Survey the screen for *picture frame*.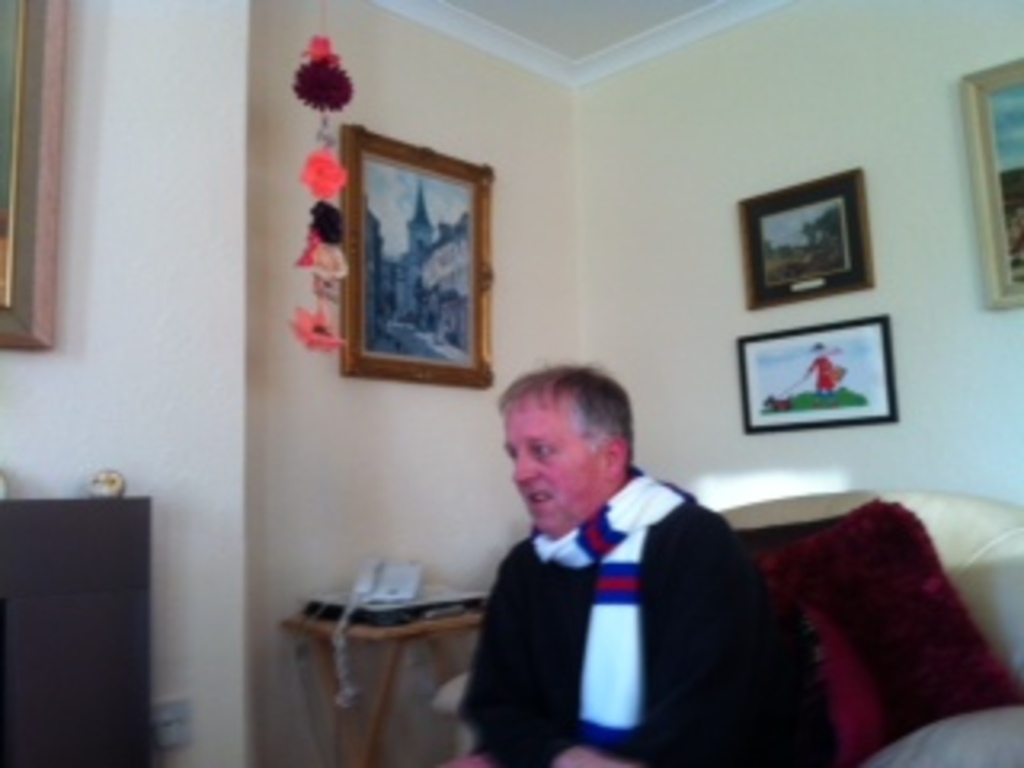
Survey found: select_region(742, 314, 899, 432).
